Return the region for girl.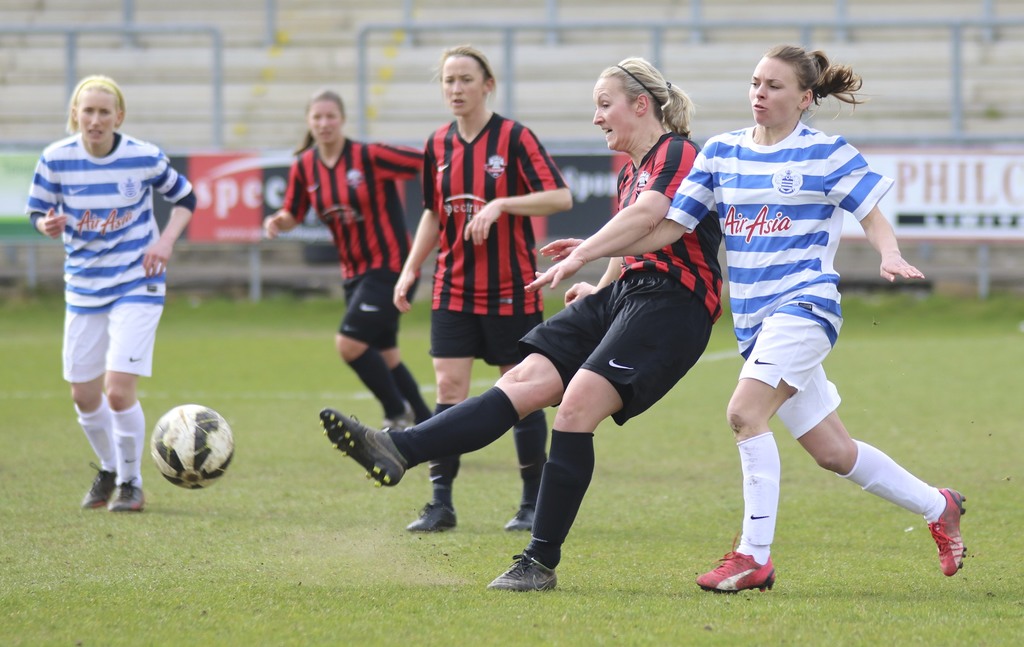
x1=32 y1=77 x2=195 y2=499.
